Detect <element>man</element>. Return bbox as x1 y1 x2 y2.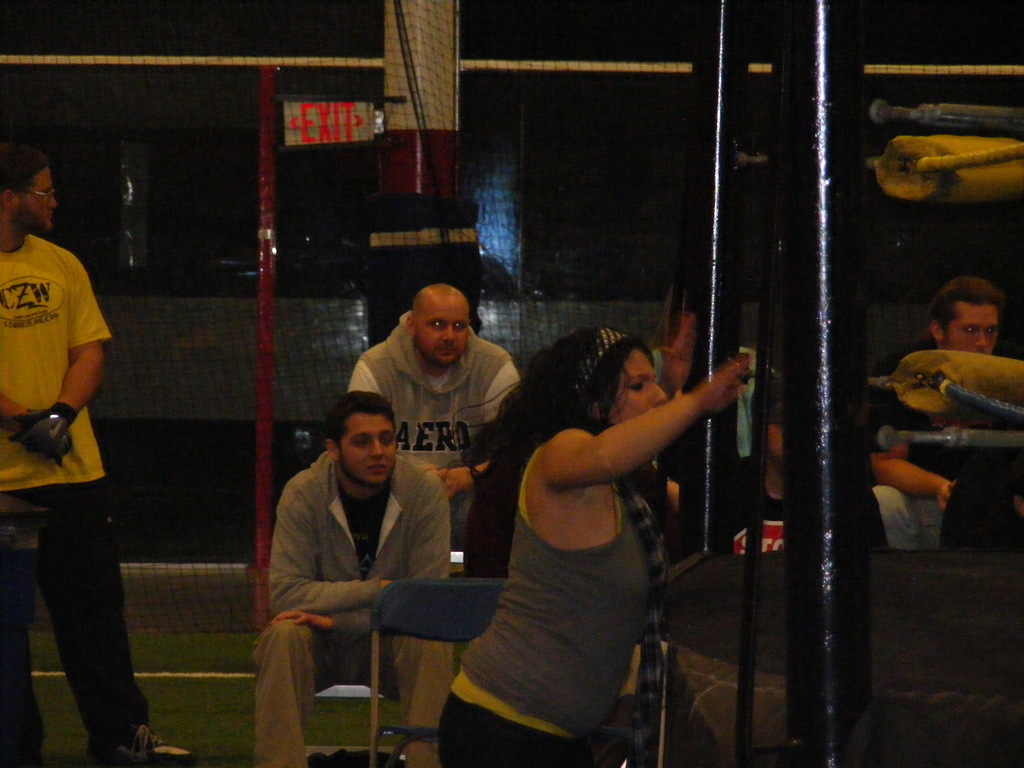
0 140 196 762.
